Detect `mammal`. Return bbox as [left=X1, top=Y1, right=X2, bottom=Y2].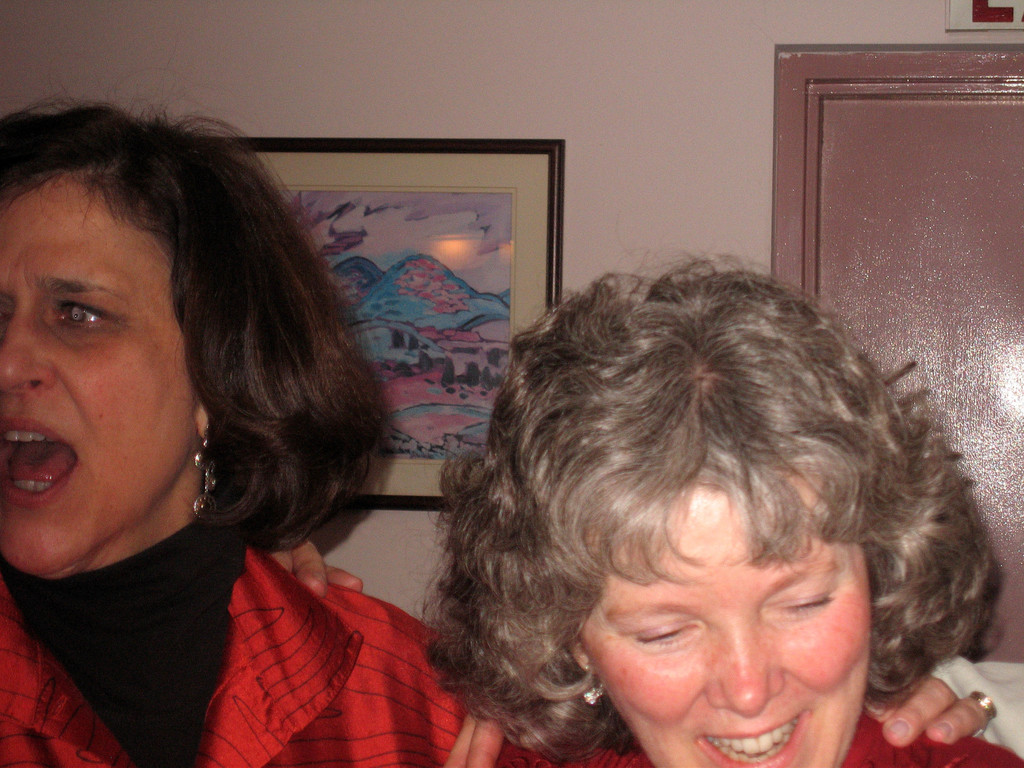
[left=0, top=62, right=990, bottom=767].
